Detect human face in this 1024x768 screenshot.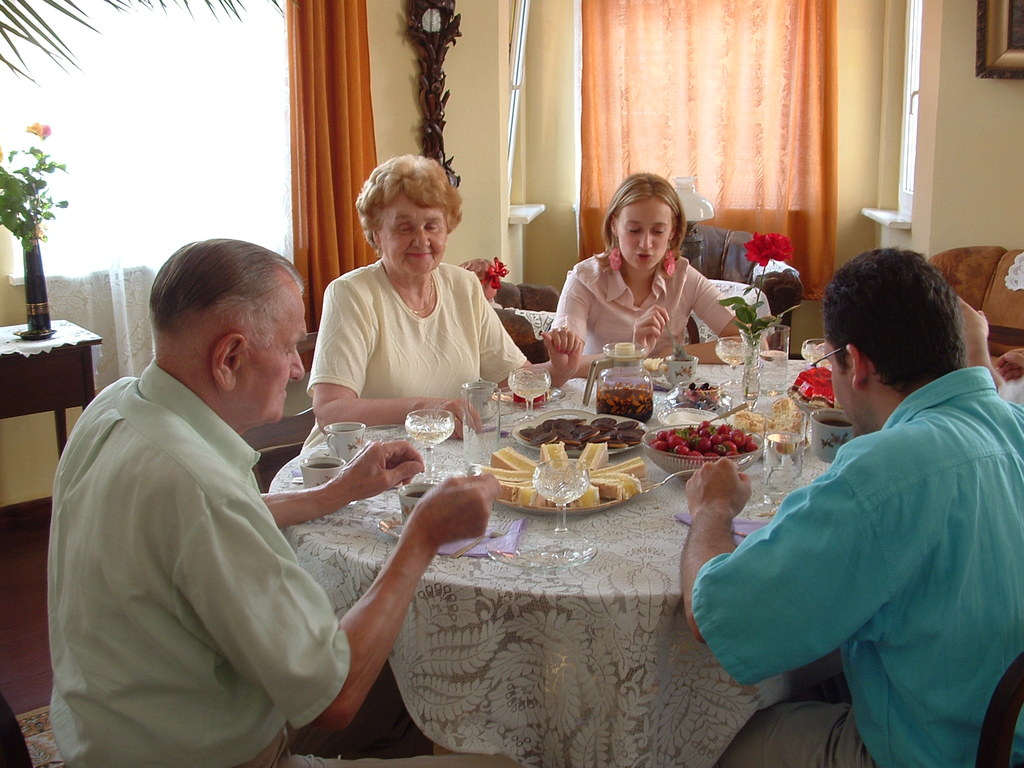
Detection: box=[380, 193, 451, 278].
